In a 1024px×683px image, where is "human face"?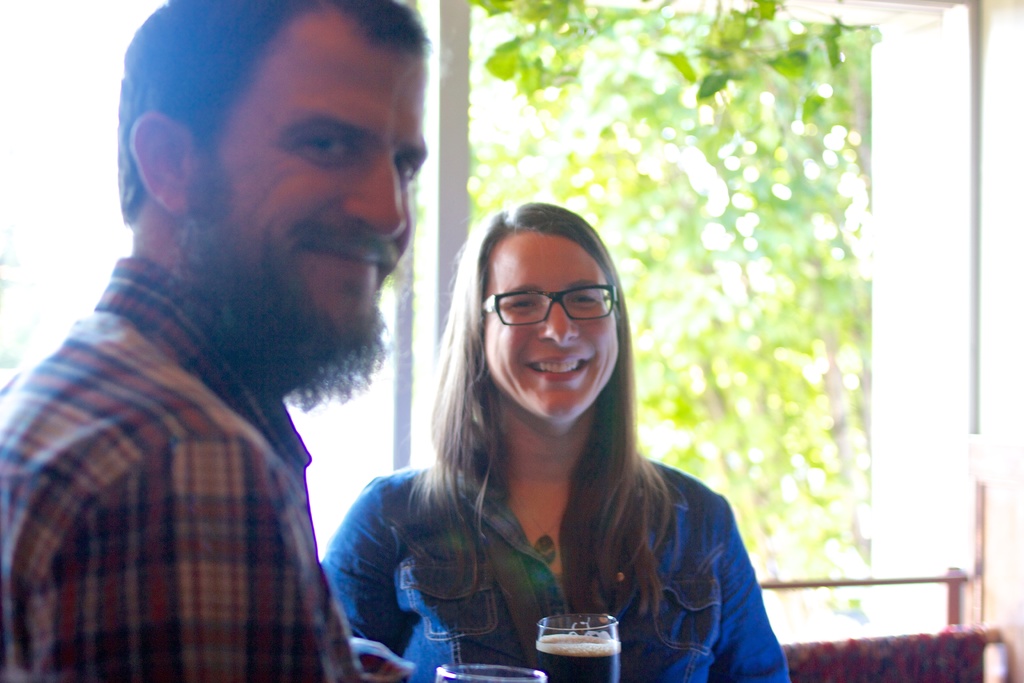
crop(486, 233, 620, 419).
